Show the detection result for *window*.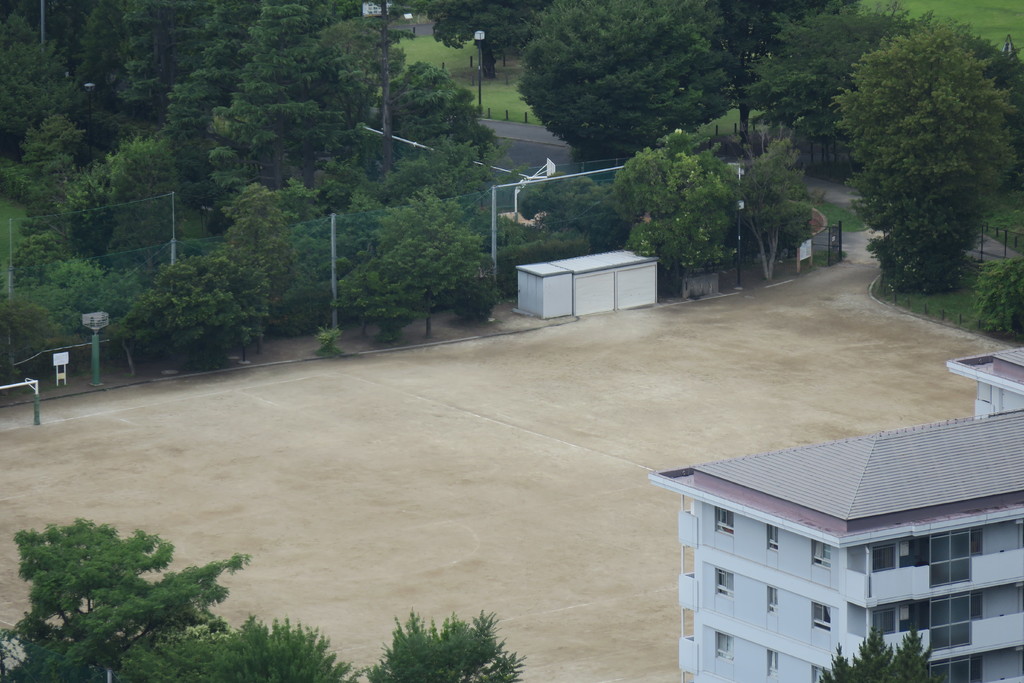
pyautogui.locateOnScreen(917, 588, 986, 649).
